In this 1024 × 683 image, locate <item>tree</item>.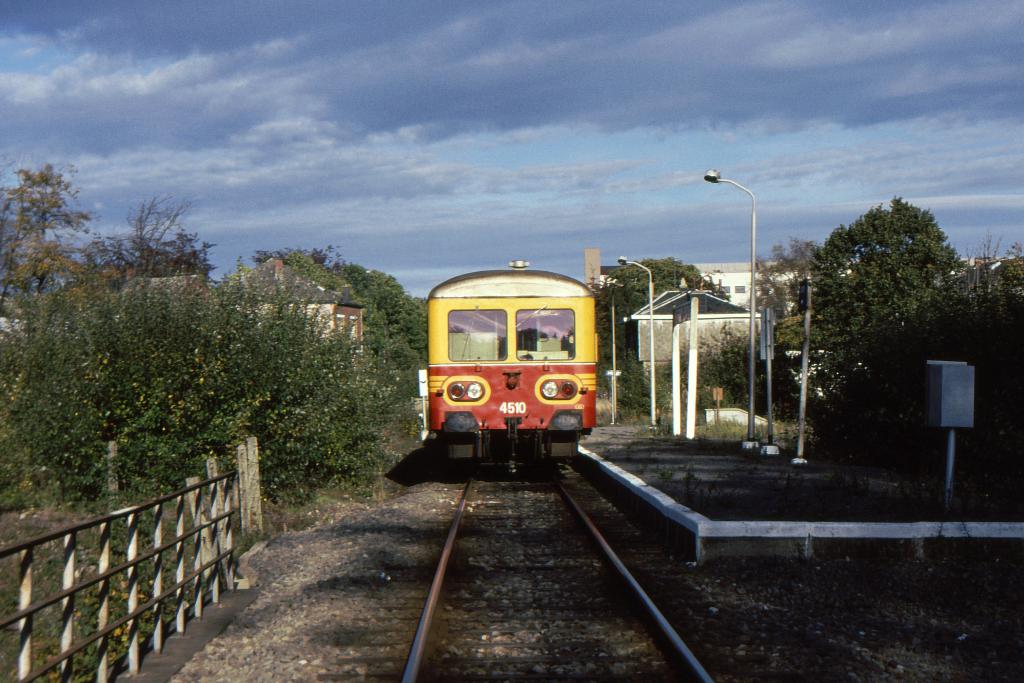
Bounding box: crop(600, 256, 723, 388).
